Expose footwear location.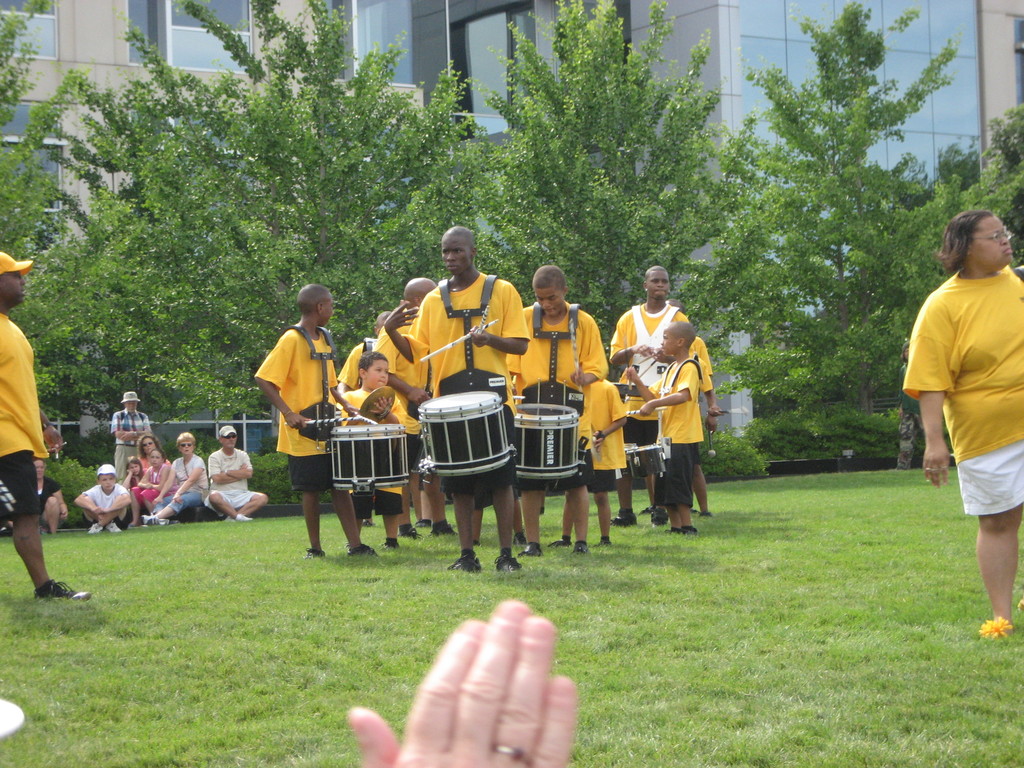
Exposed at box(675, 523, 705, 540).
